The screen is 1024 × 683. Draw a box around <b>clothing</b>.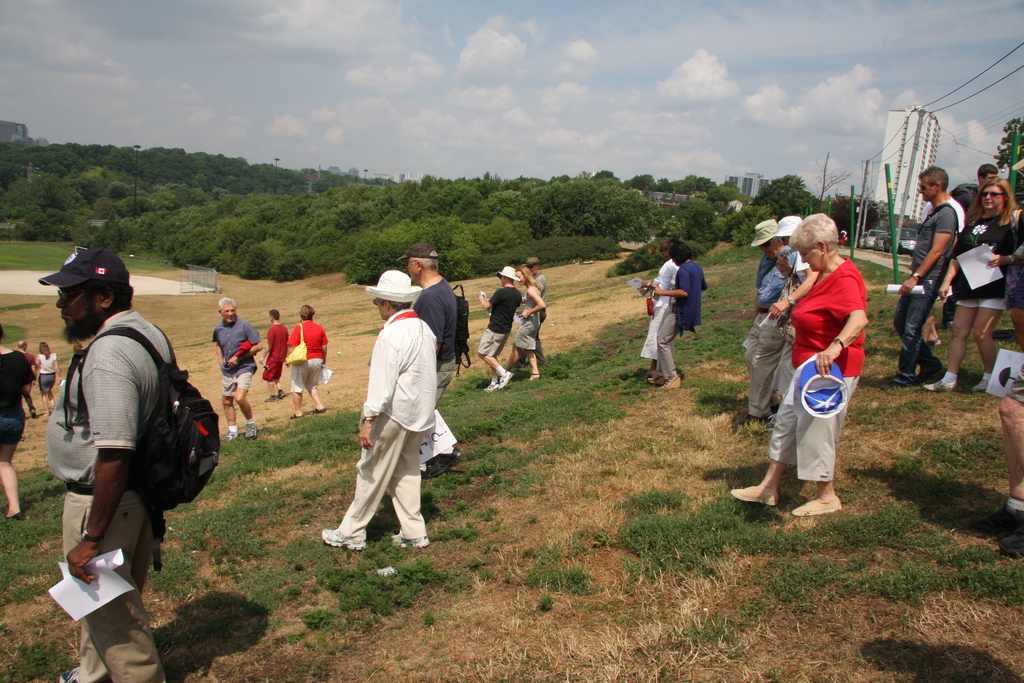
box(283, 314, 324, 390).
